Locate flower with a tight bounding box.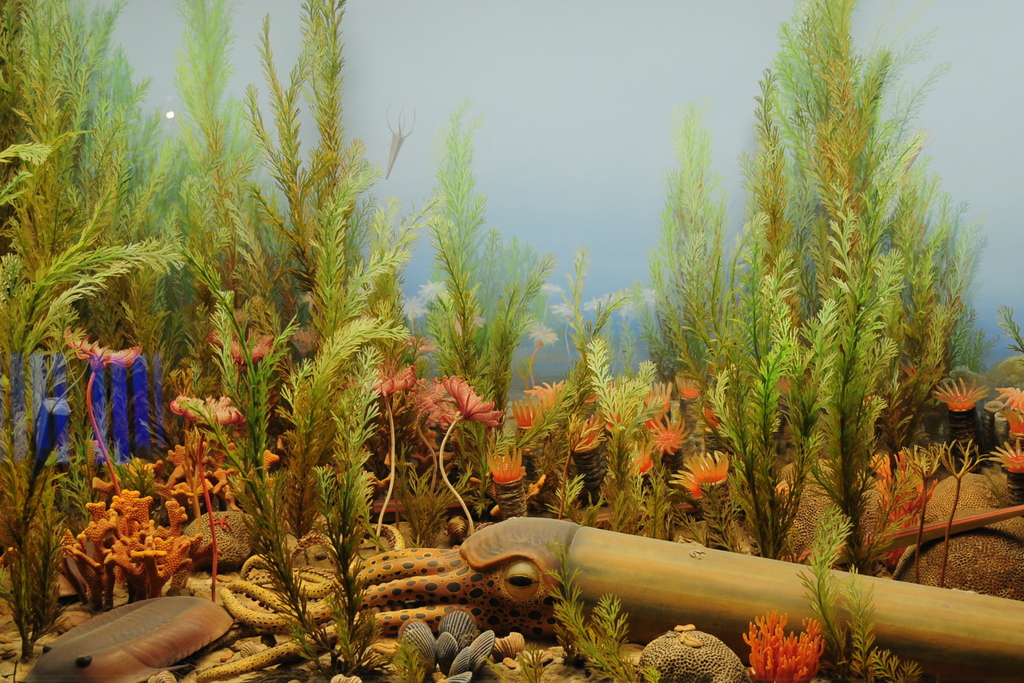
935 381 986 411.
